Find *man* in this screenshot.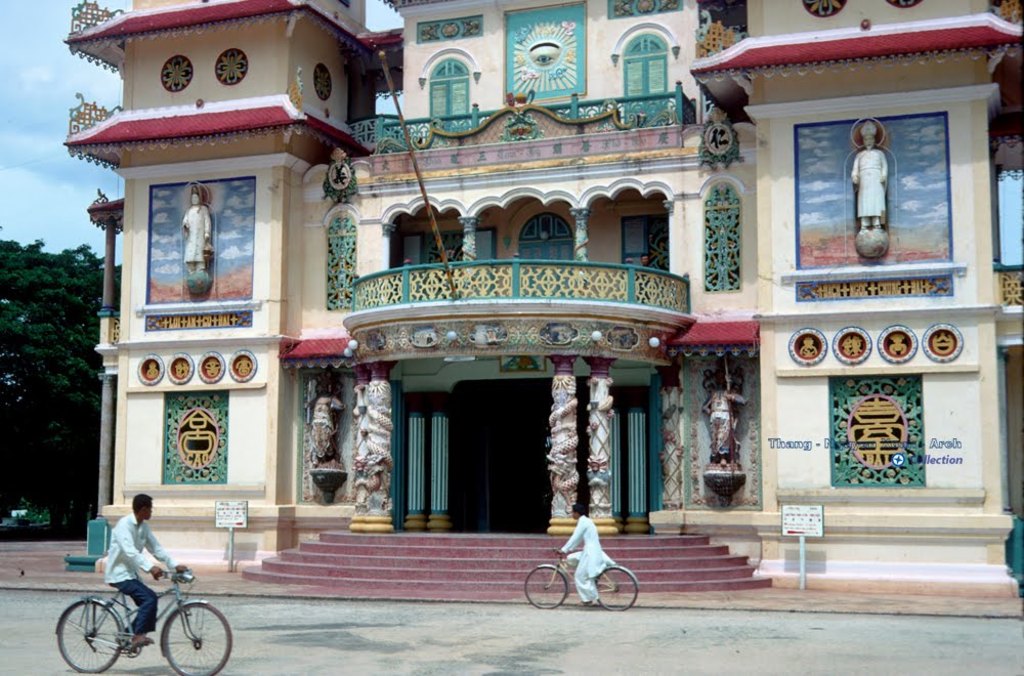
The bounding box for *man* is <region>99, 493, 177, 660</region>.
